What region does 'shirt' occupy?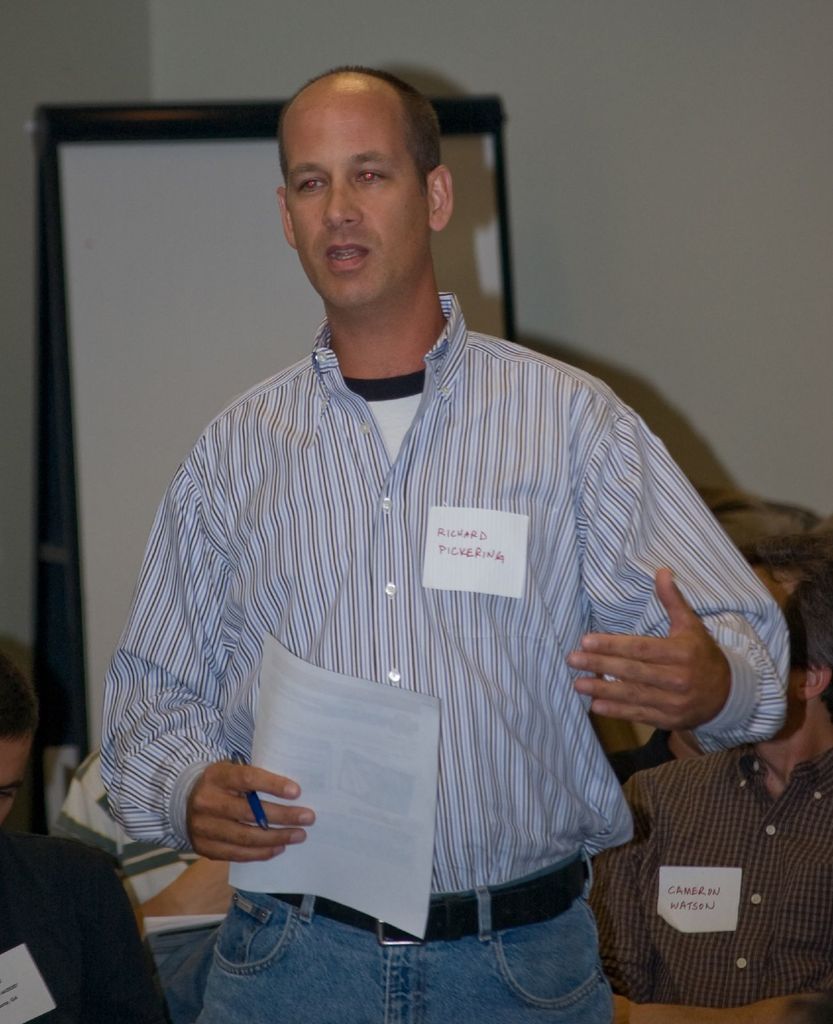
0,830,173,1023.
